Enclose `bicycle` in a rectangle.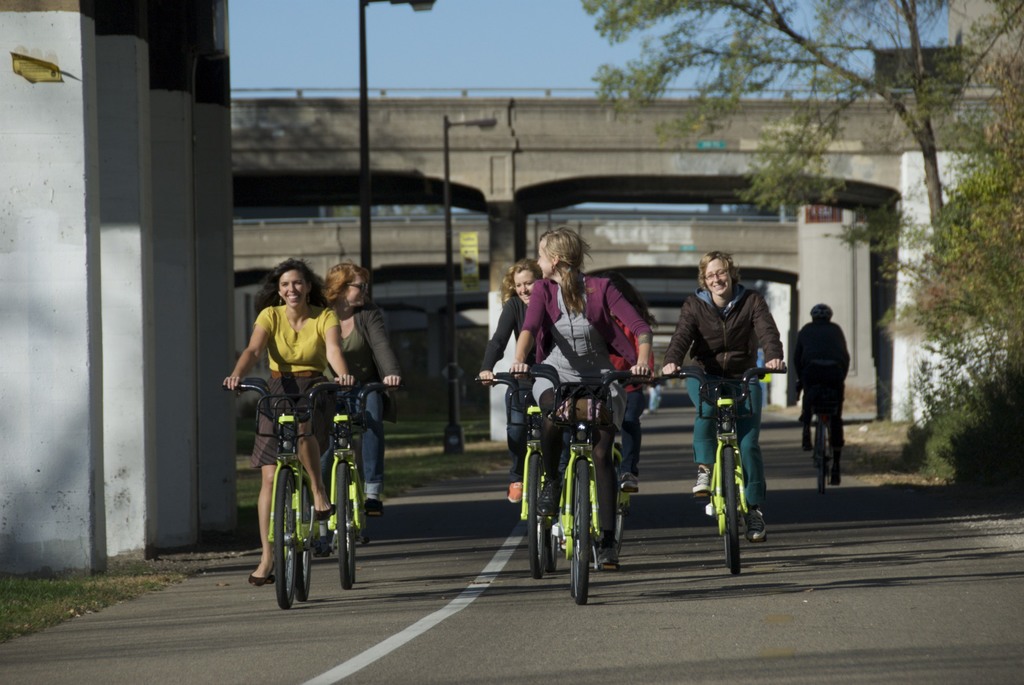
x1=660 y1=367 x2=788 y2=576.
